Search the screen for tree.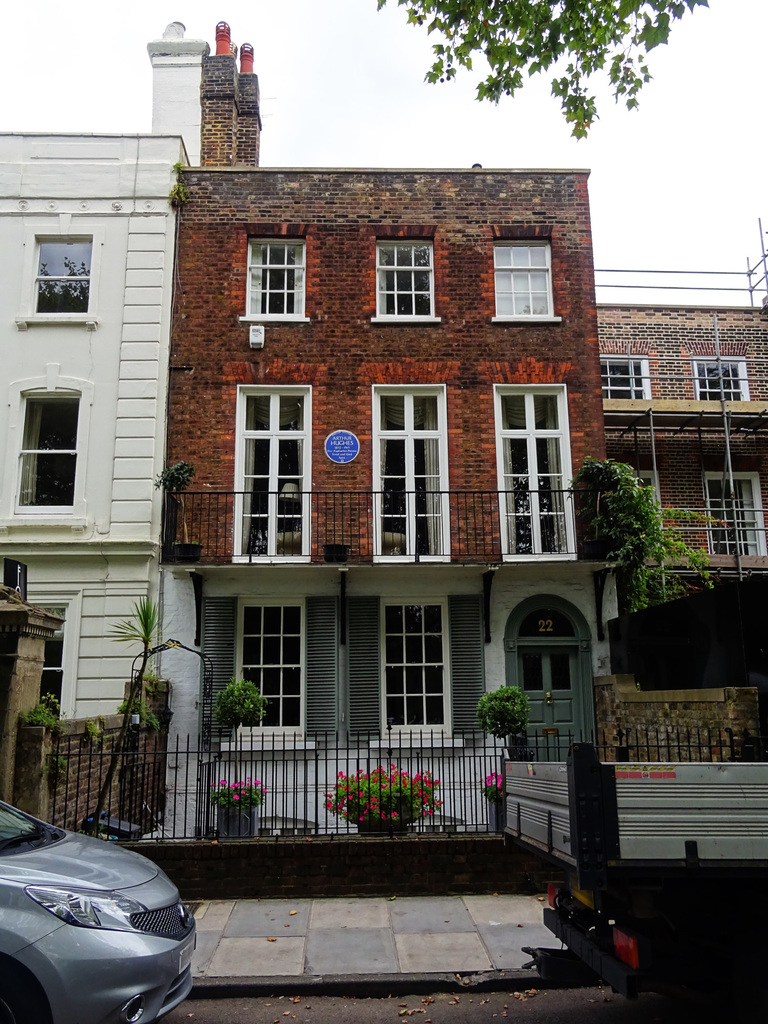
Found at pyautogui.locateOnScreen(367, 0, 703, 141).
